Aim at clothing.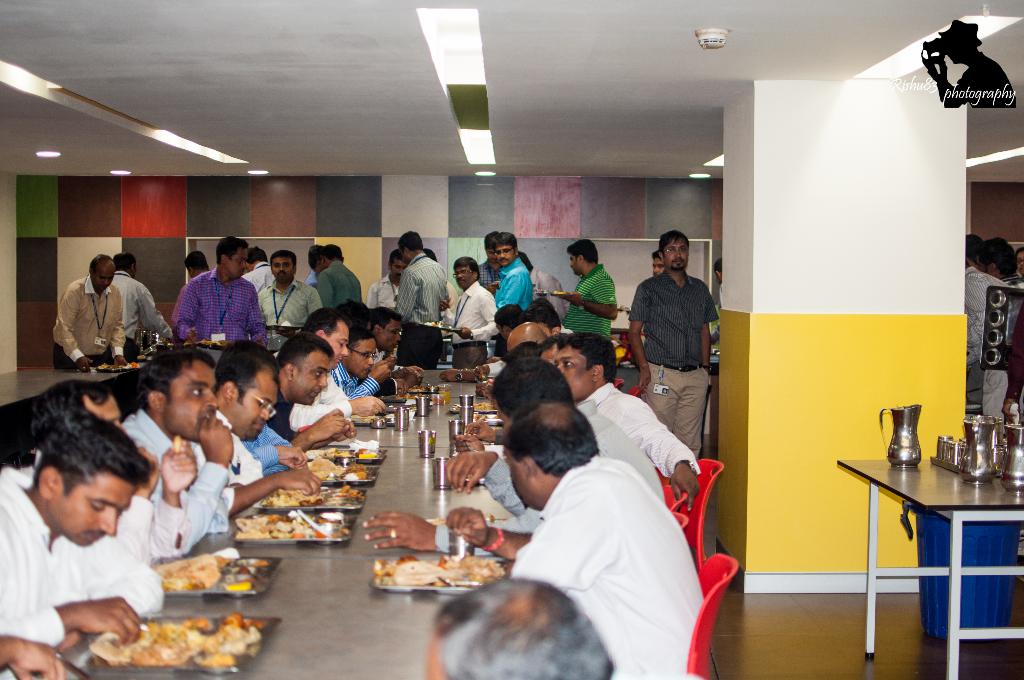
Aimed at bbox=(177, 268, 266, 366).
